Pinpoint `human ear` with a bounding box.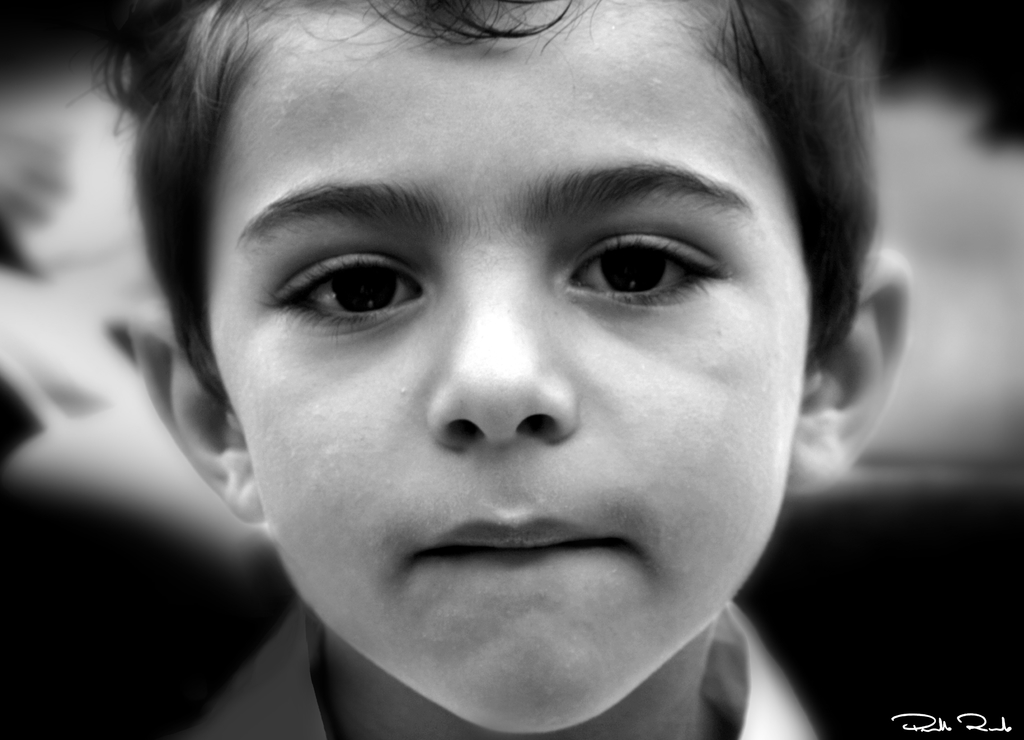
{"x1": 794, "y1": 249, "x2": 920, "y2": 496}.
